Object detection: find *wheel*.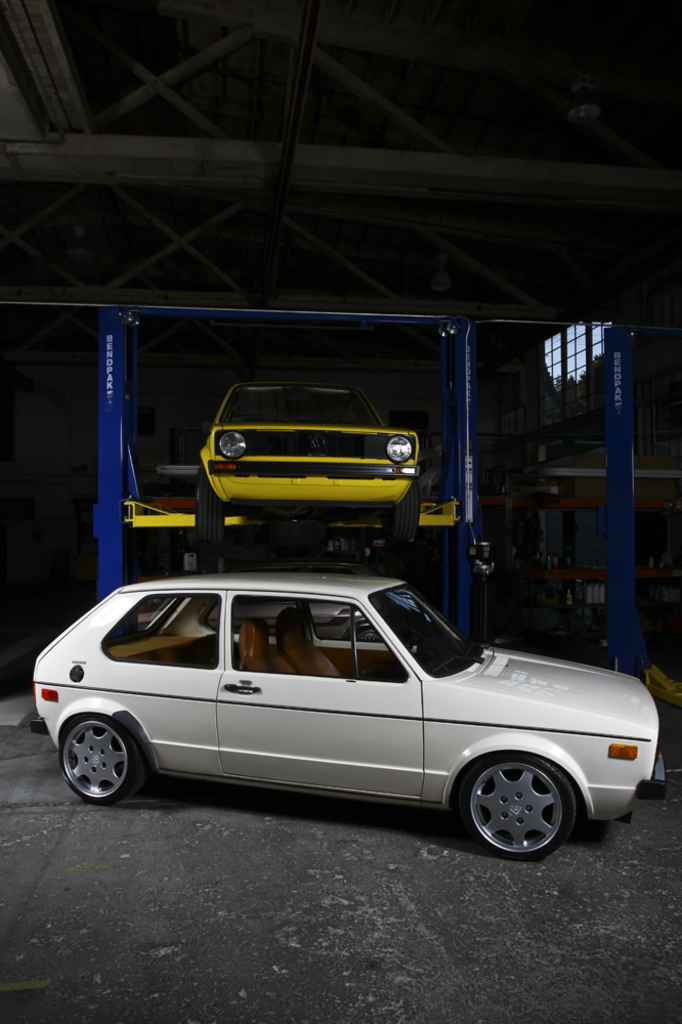
x1=58, y1=711, x2=138, y2=803.
